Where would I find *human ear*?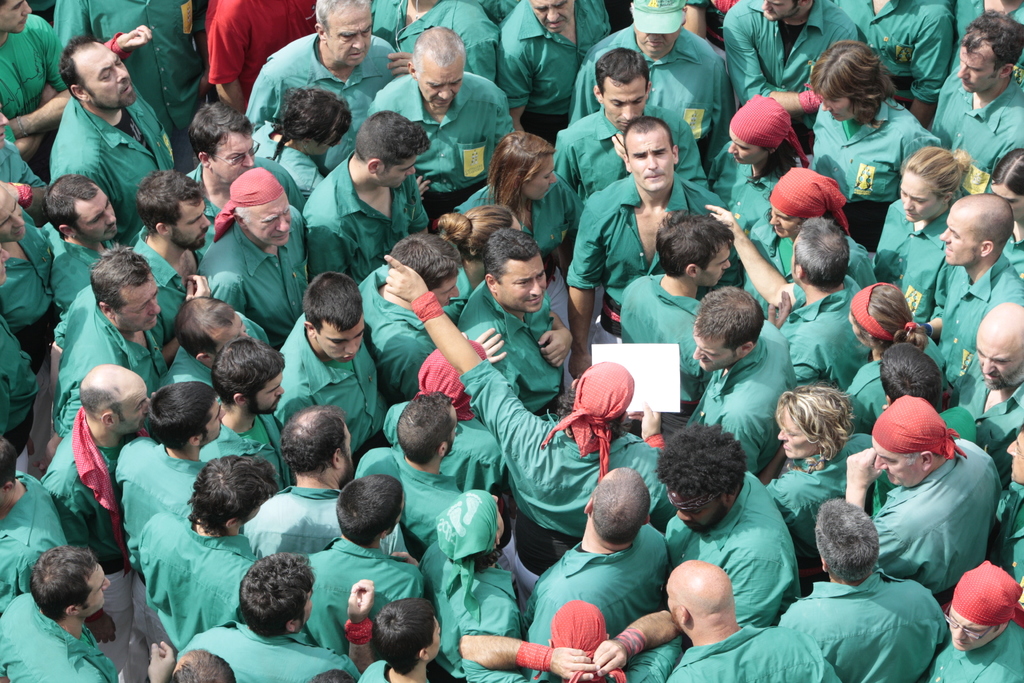
At 408:64:419:79.
